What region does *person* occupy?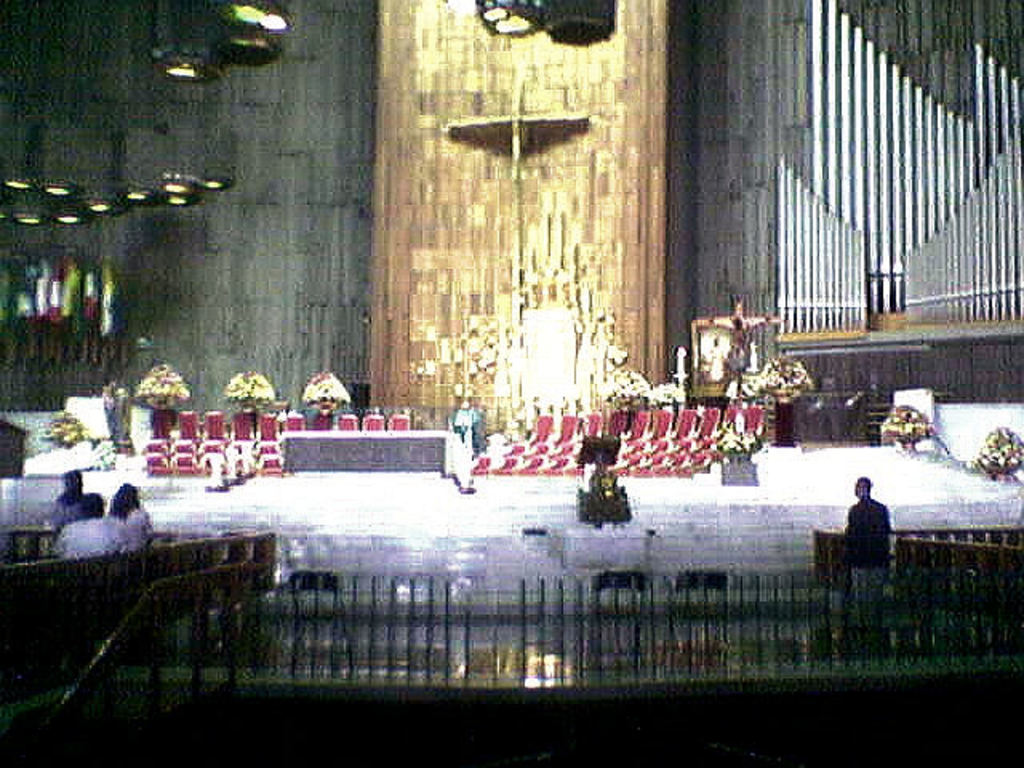
{"left": 845, "top": 472, "right": 891, "bottom": 602}.
